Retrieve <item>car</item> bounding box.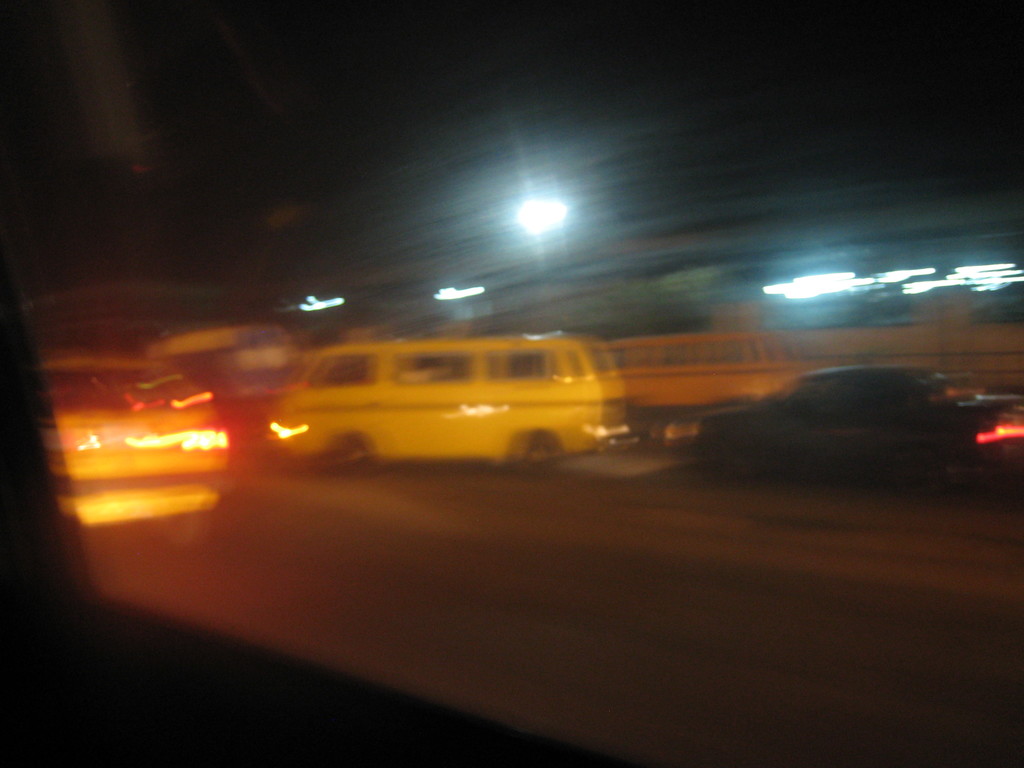
Bounding box: left=668, top=362, right=1023, bottom=492.
